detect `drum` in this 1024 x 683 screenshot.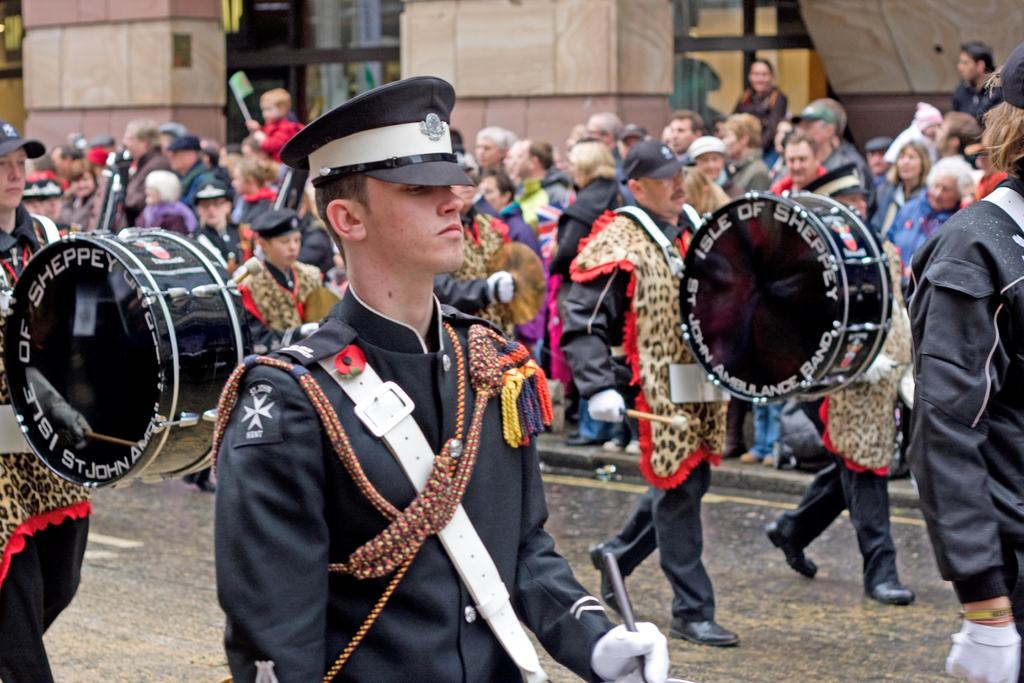
Detection: (0,193,280,472).
